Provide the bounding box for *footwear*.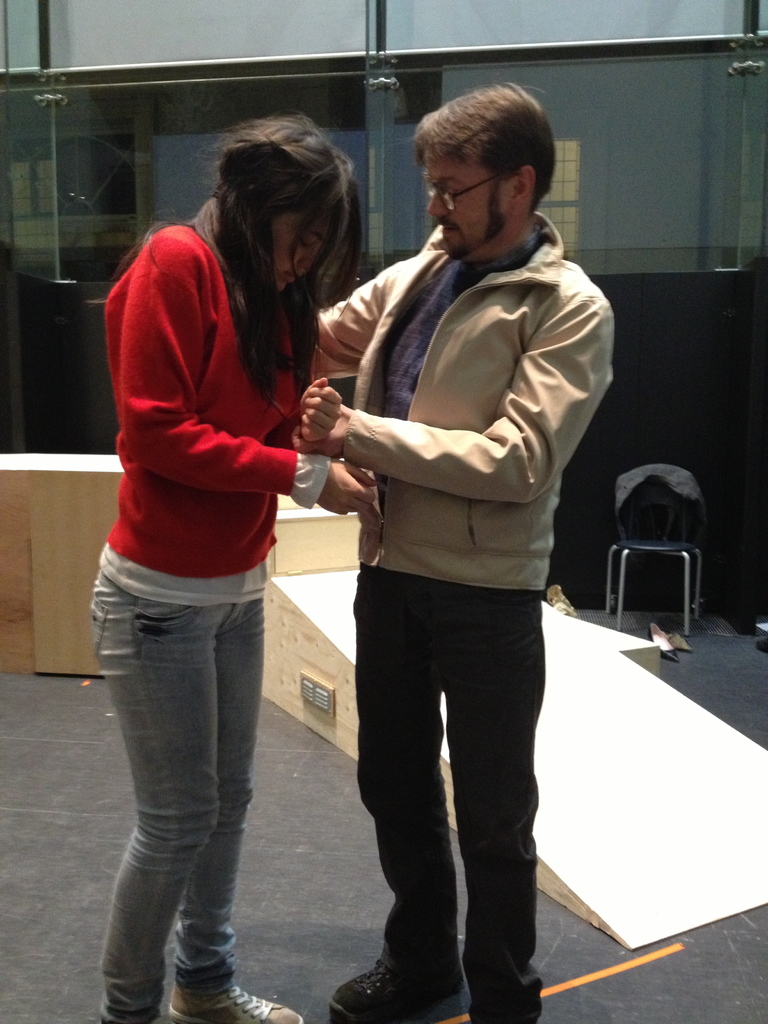
box(351, 931, 466, 1008).
